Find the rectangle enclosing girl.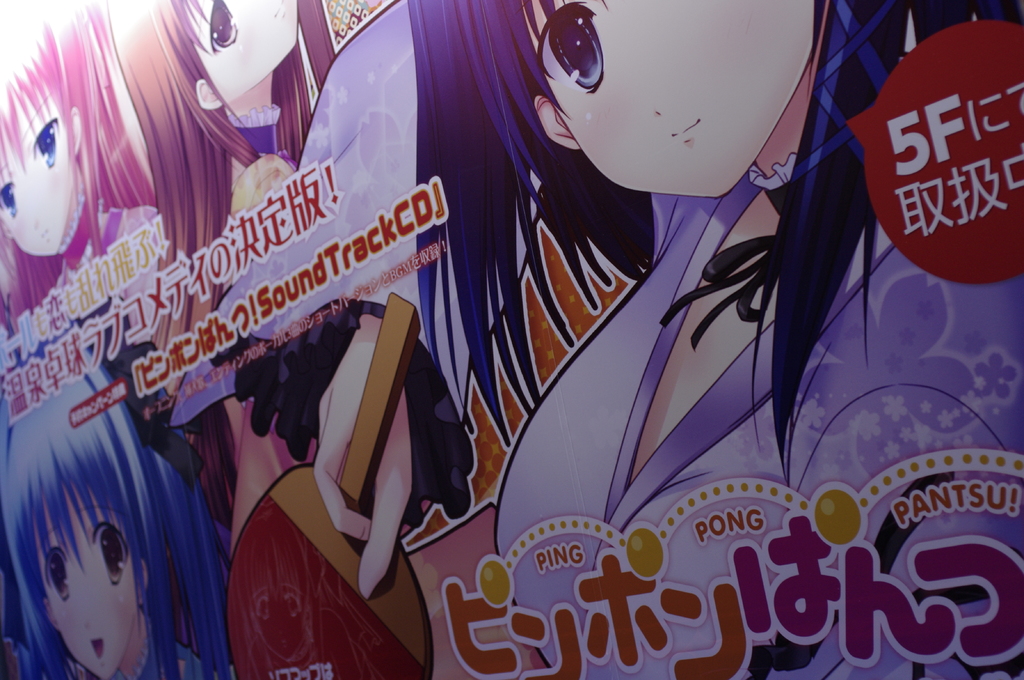
bbox=[0, 0, 163, 324].
